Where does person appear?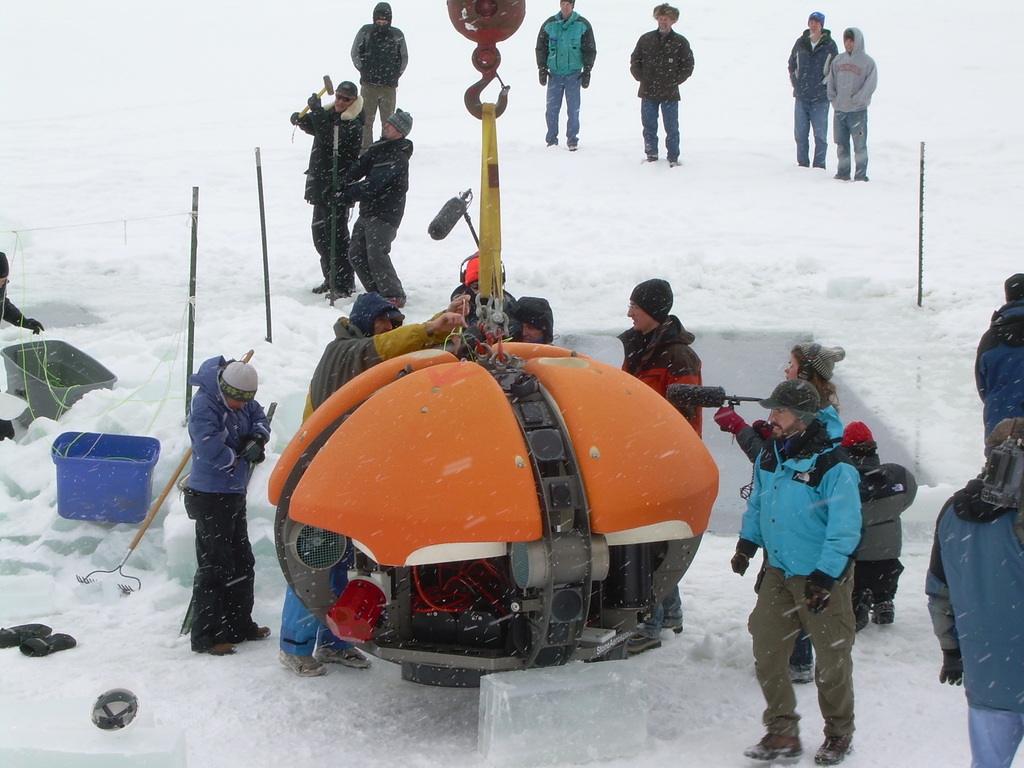
Appears at <bbox>977, 273, 1023, 433</bbox>.
